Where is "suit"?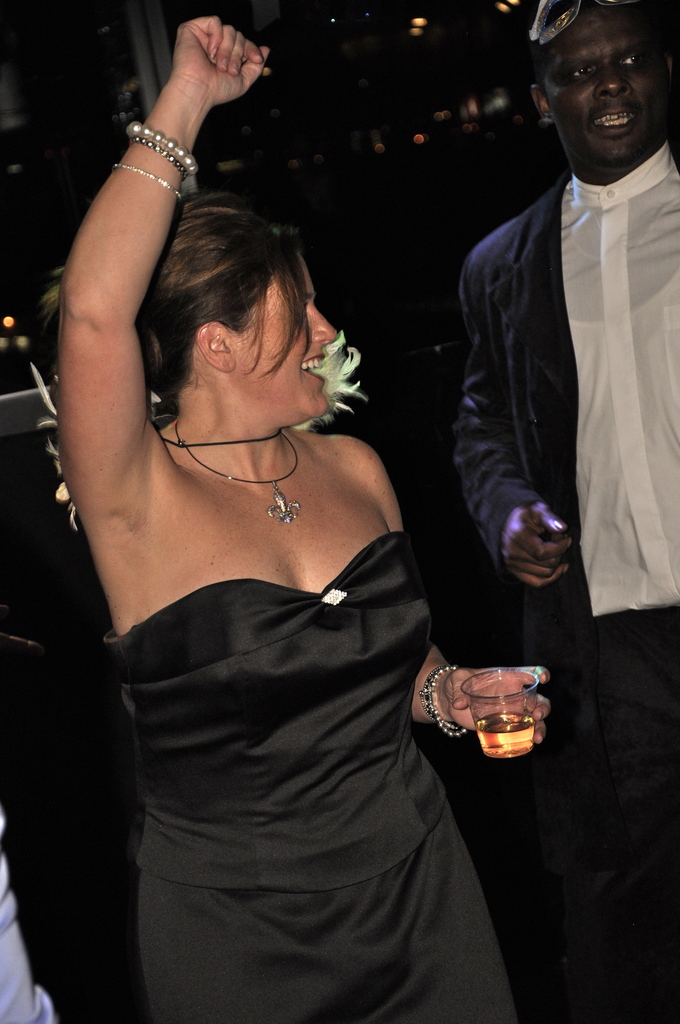
449,175,679,1018.
